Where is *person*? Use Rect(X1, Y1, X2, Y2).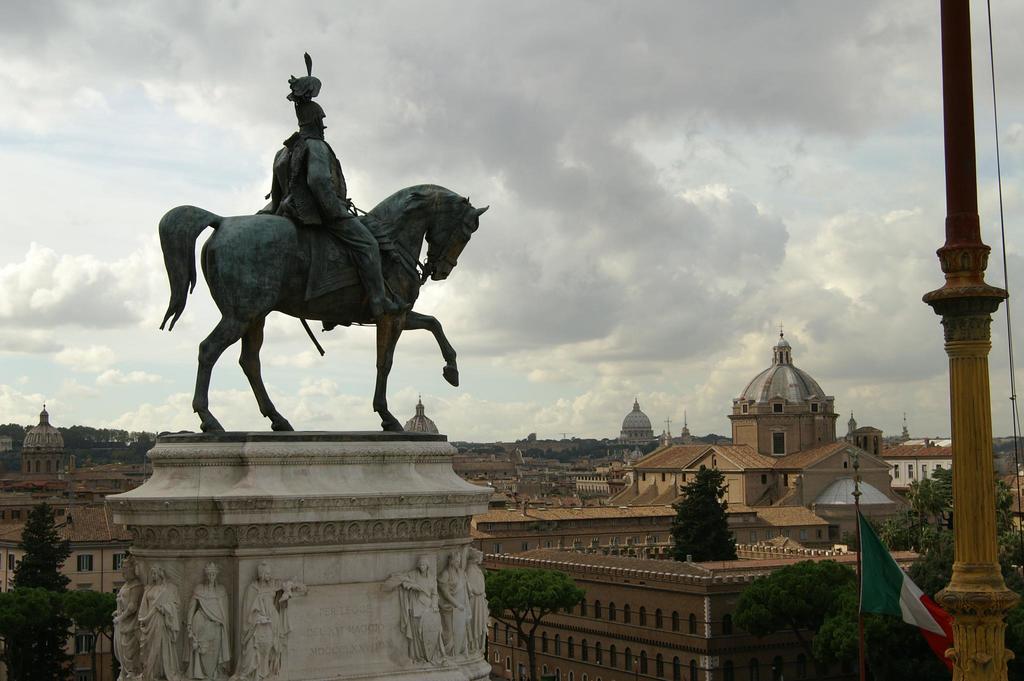
Rect(462, 543, 491, 657).
